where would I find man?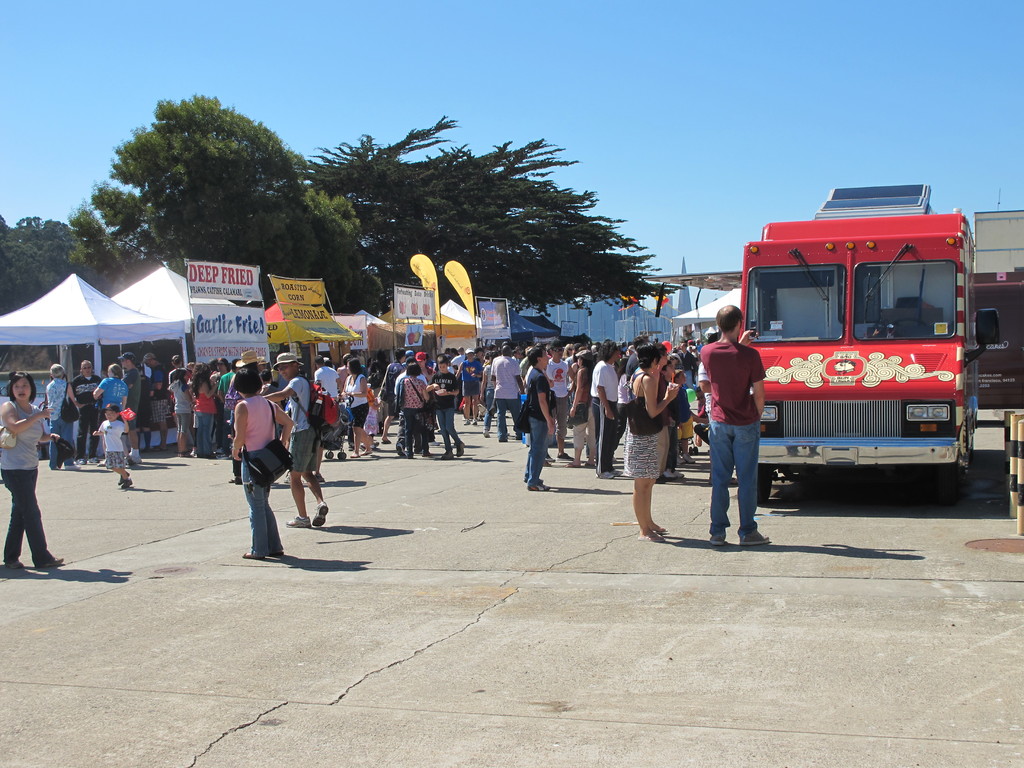
At {"left": 522, "top": 352, "right": 548, "bottom": 492}.
